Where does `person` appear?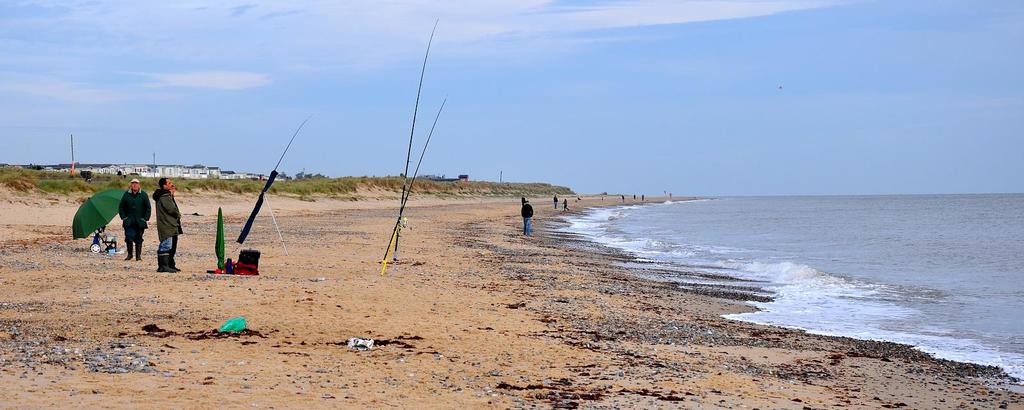
Appears at 518/200/534/240.
